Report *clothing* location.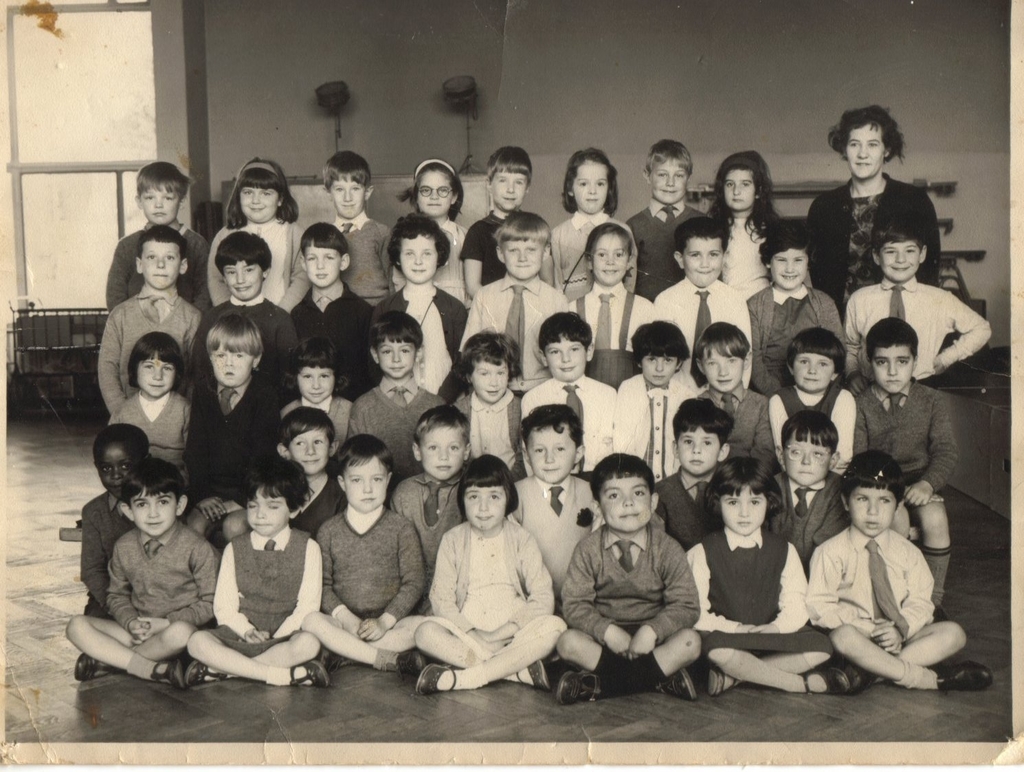
Report: detection(278, 391, 354, 463).
